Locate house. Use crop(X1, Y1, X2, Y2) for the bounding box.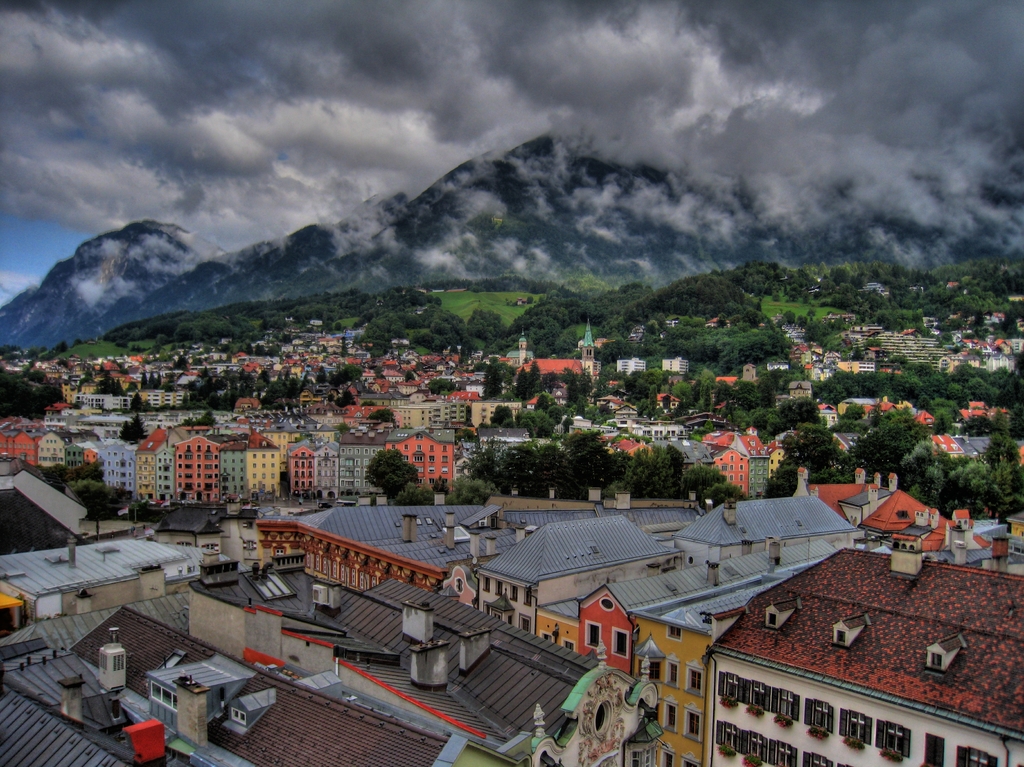
crop(0, 583, 465, 766).
